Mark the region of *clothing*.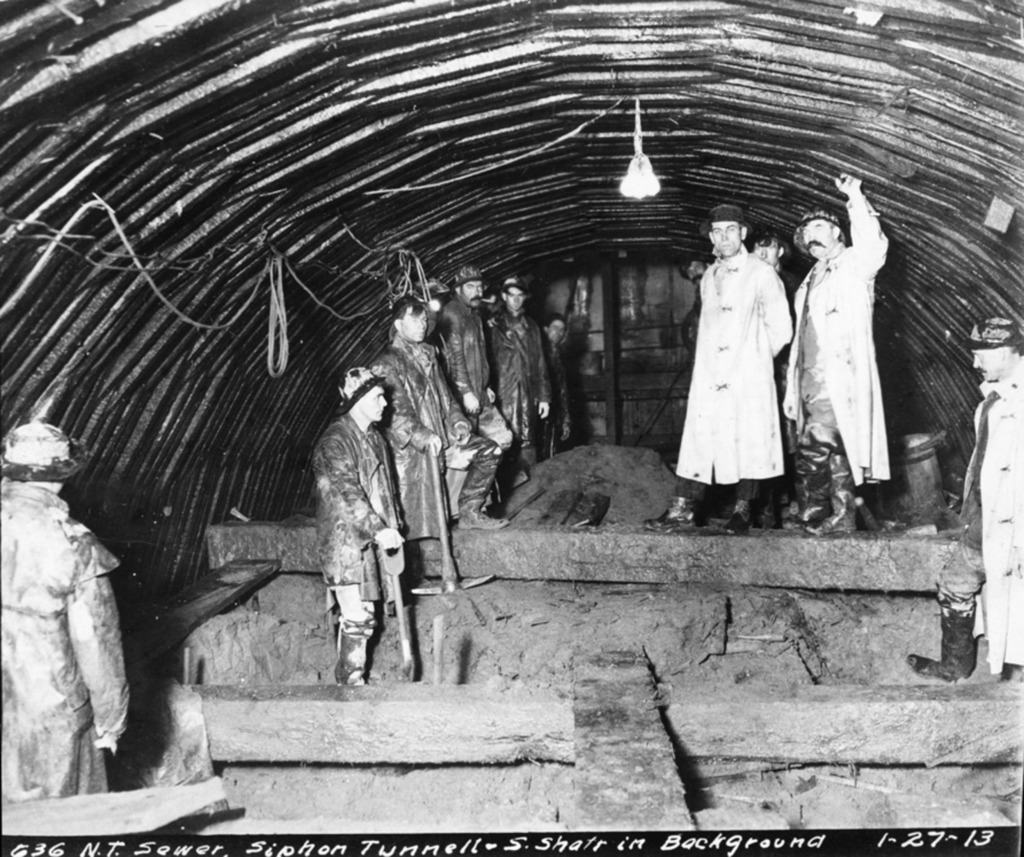
Region: [left=674, top=252, right=813, bottom=522].
